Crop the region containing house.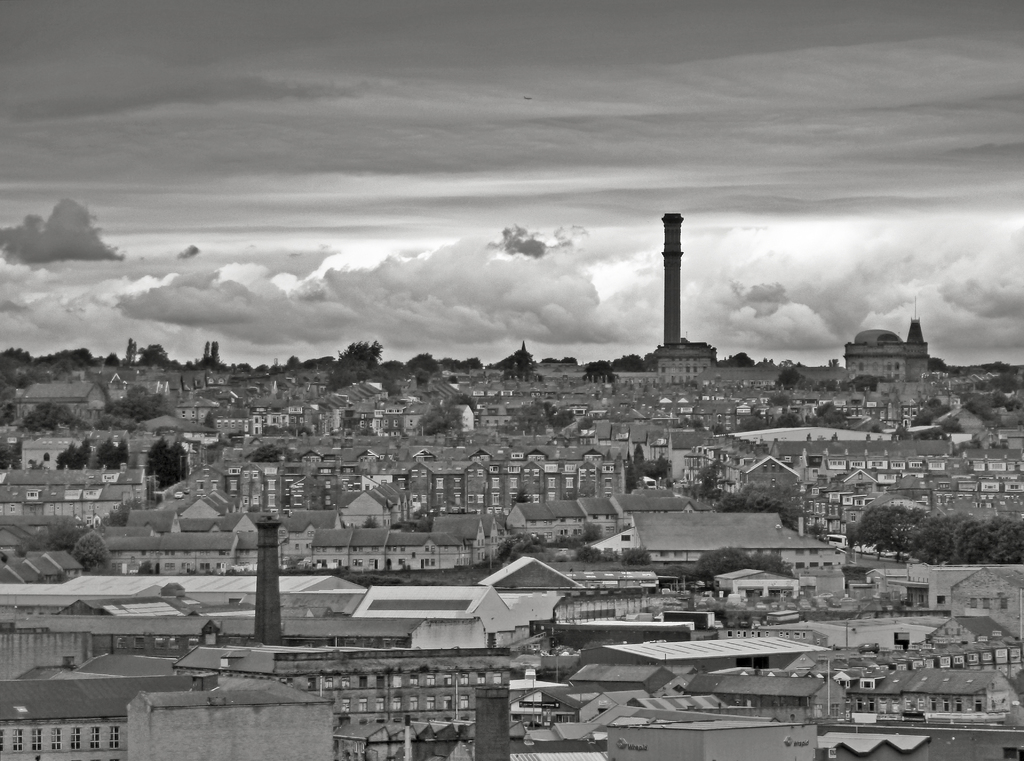
Crop region: [564,638,826,730].
